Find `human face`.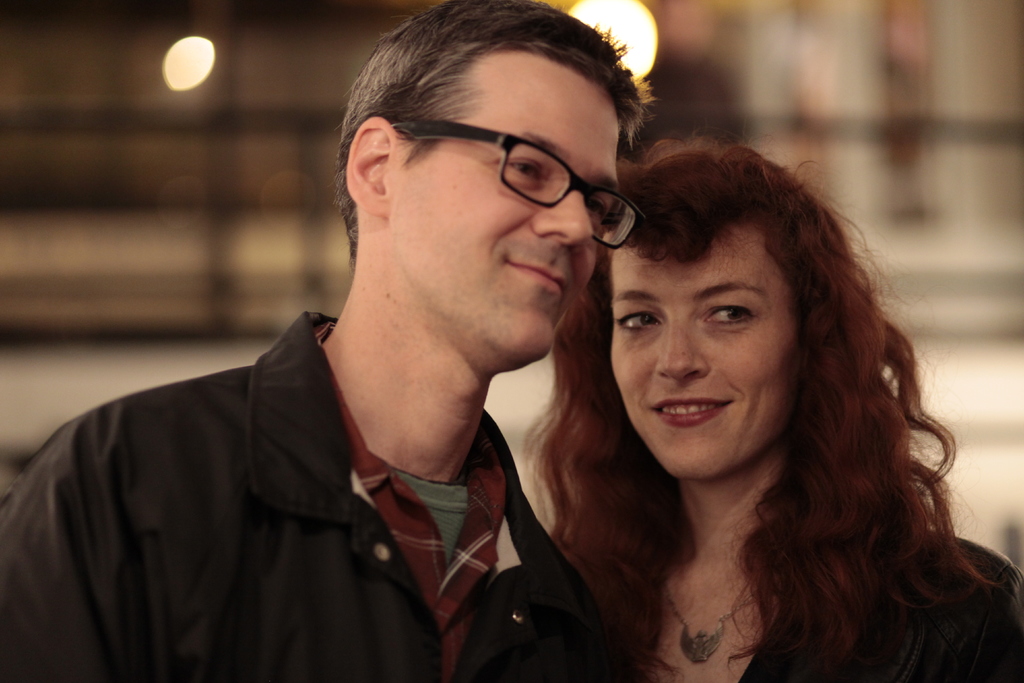
<bbox>388, 70, 620, 361</bbox>.
